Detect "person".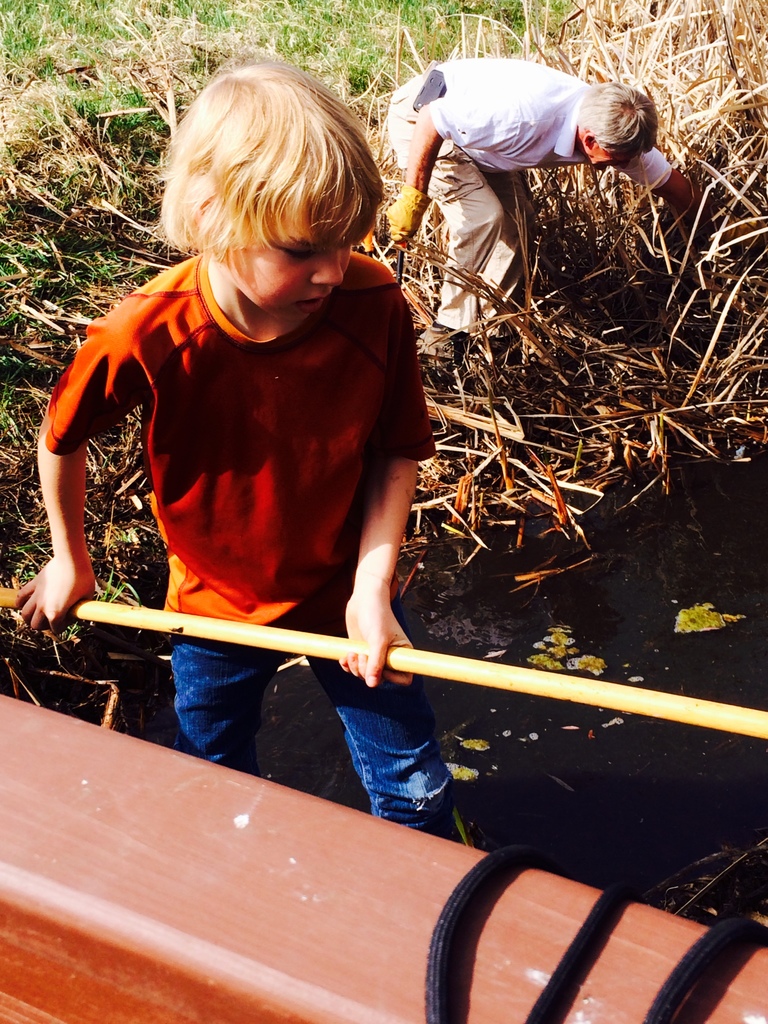
Detected at [19,71,453,846].
